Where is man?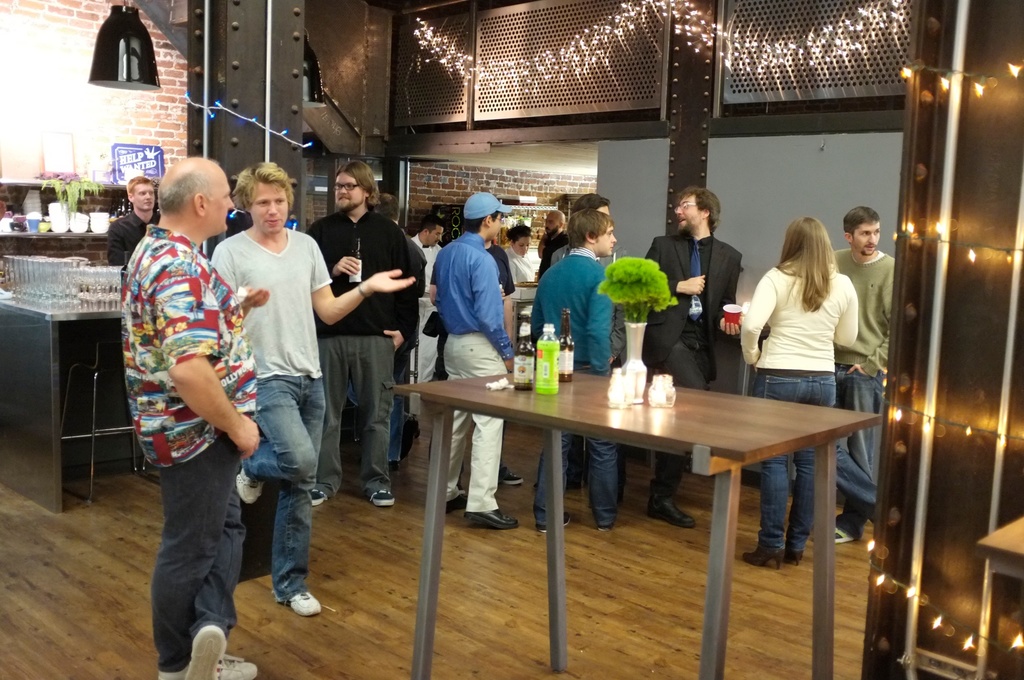
(x1=206, y1=161, x2=417, y2=623).
